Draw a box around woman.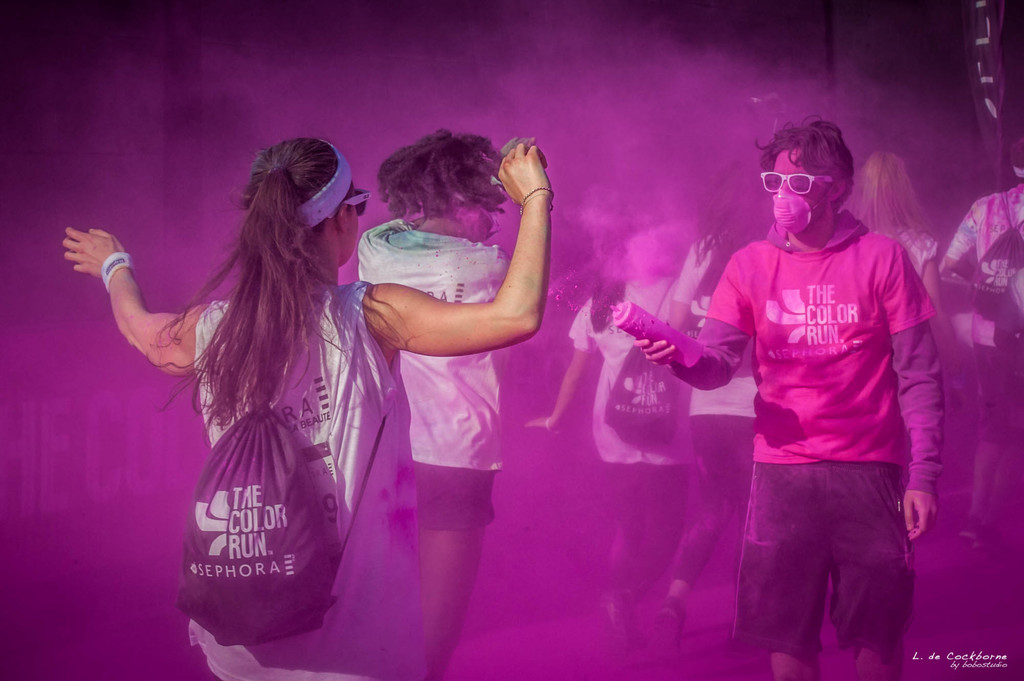
crop(55, 137, 552, 680).
